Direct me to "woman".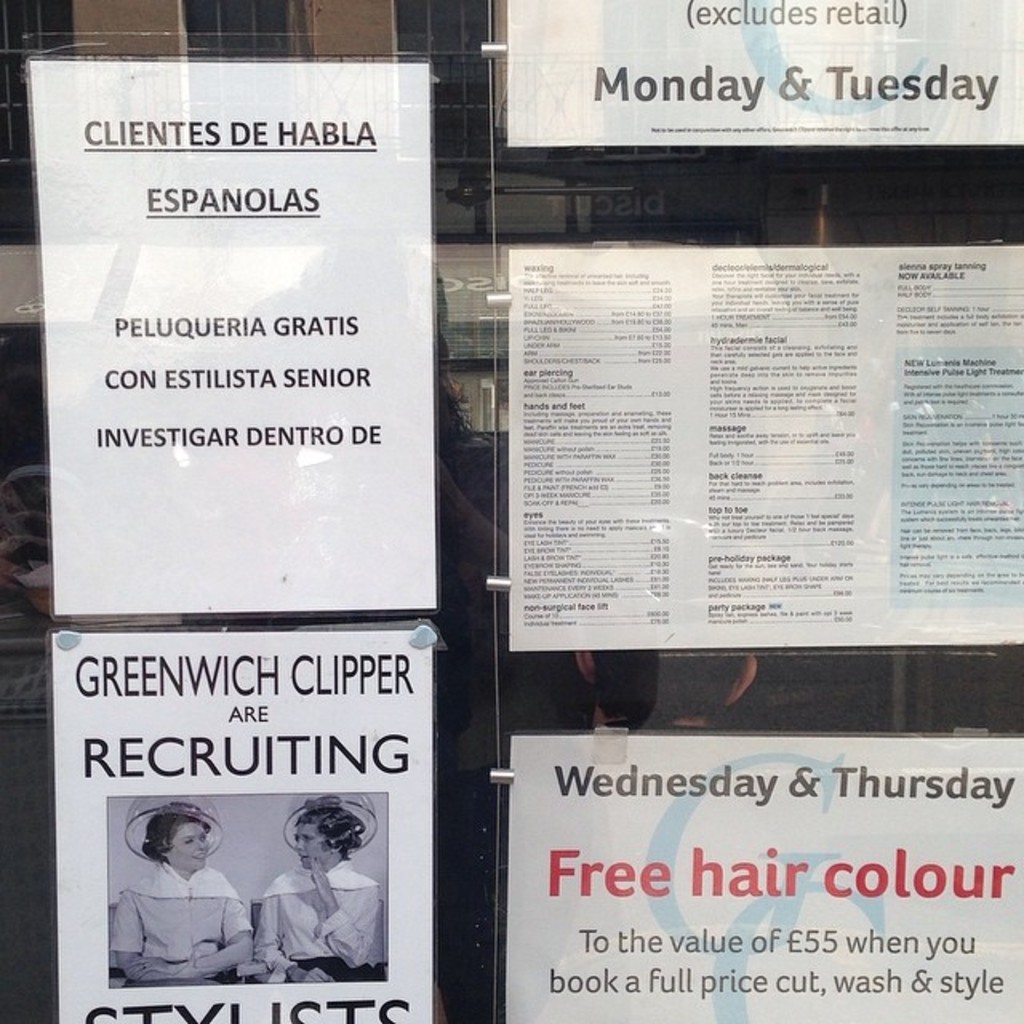
Direction: (251, 810, 382, 982).
